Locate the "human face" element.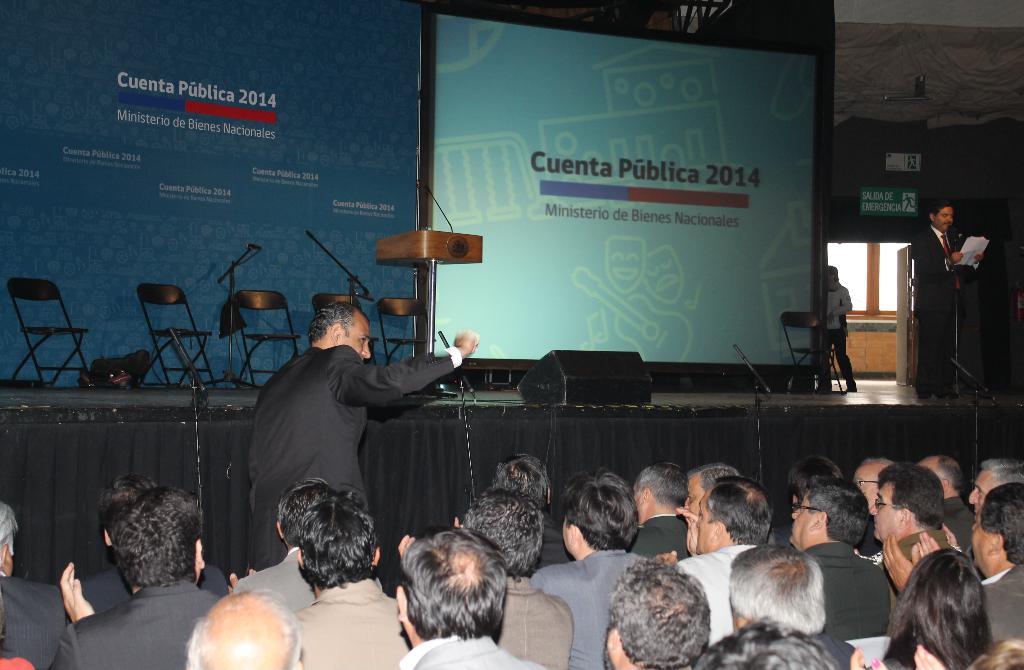
Element bbox: pyautogui.locateOnScreen(337, 312, 369, 356).
